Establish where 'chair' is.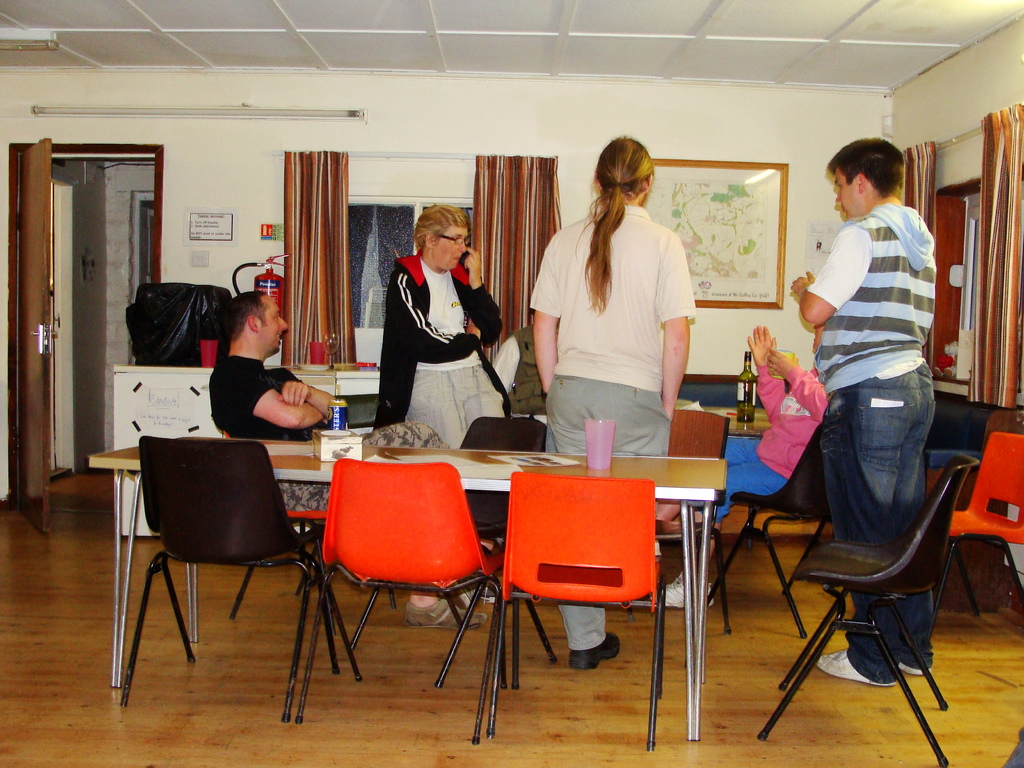
Established at bbox(701, 423, 845, 637).
